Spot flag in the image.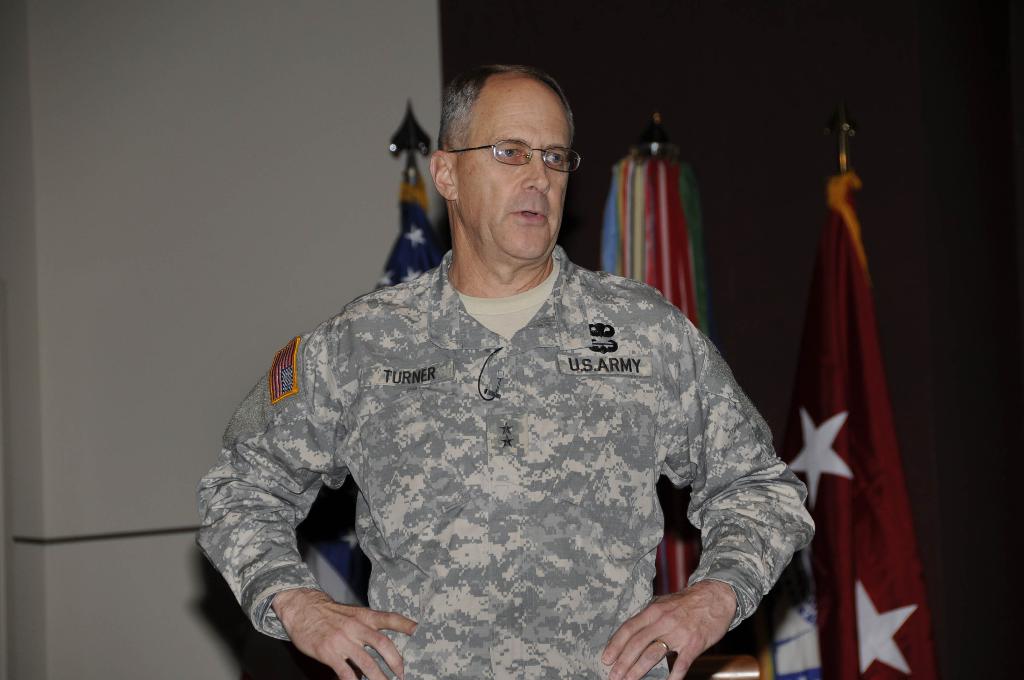
flag found at region(783, 165, 933, 679).
